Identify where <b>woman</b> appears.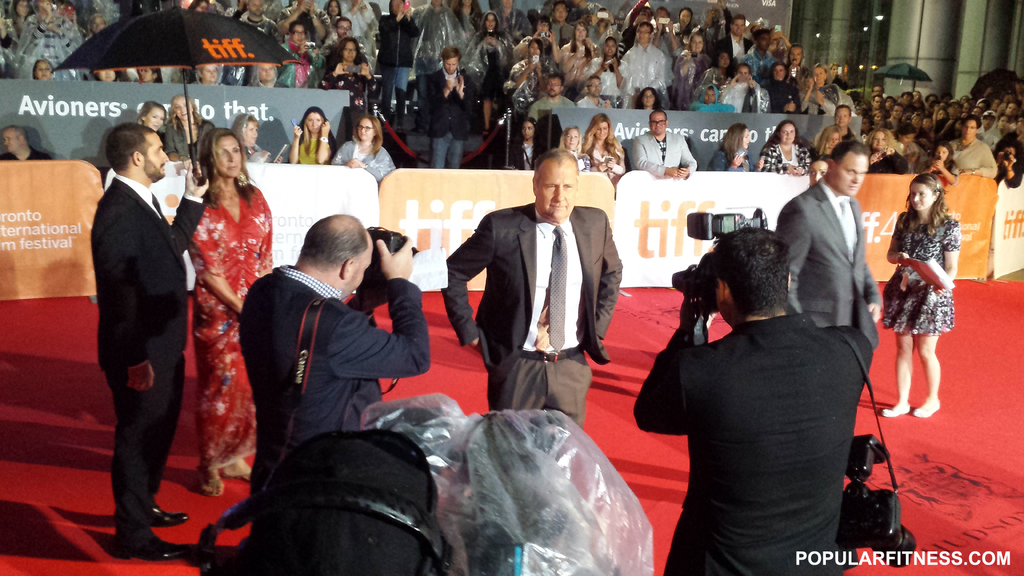
Appears at BBox(230, 109, 259, 161).
